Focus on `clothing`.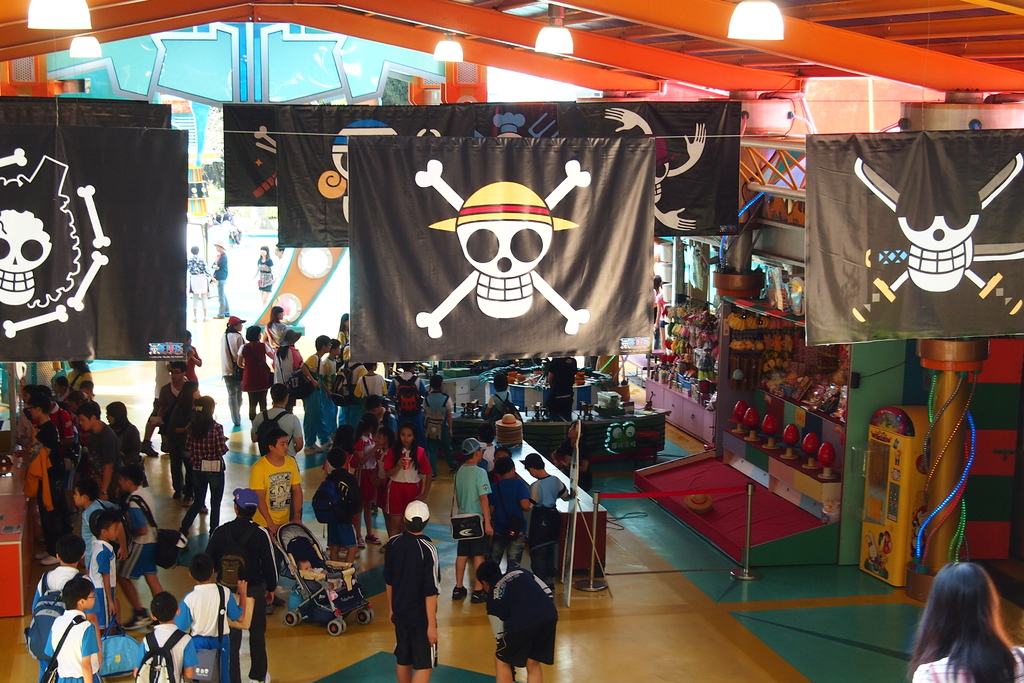
Focused at [left=17, top=445, right=76, bottom=529].
